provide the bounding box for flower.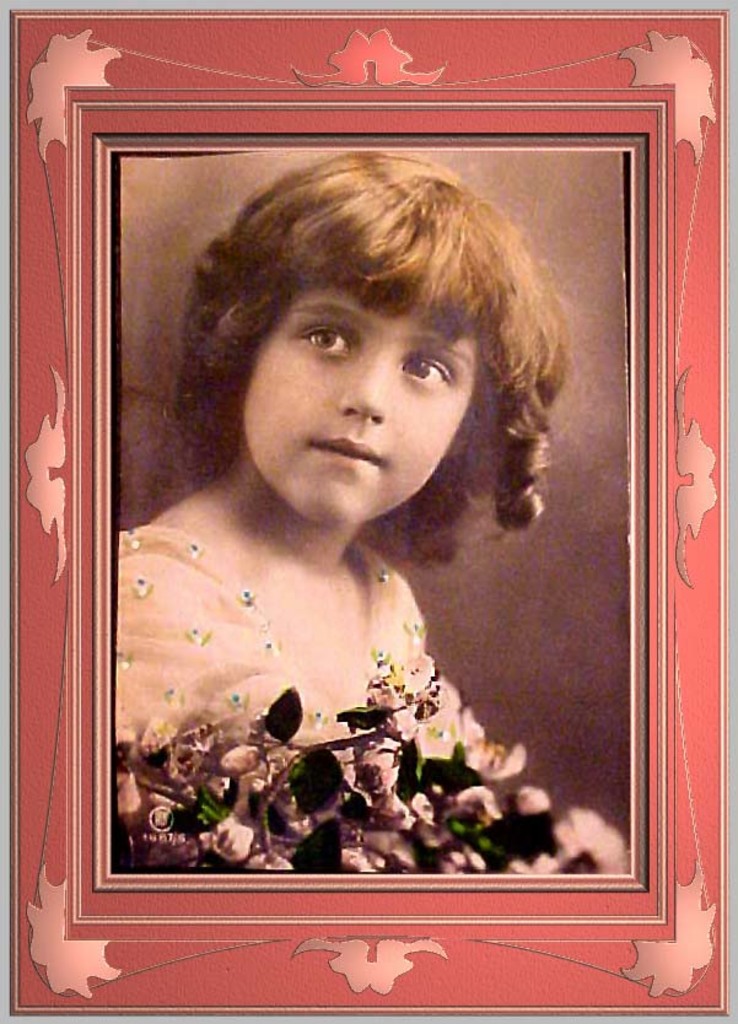
<region>515, 781, 557, 818</region>.
